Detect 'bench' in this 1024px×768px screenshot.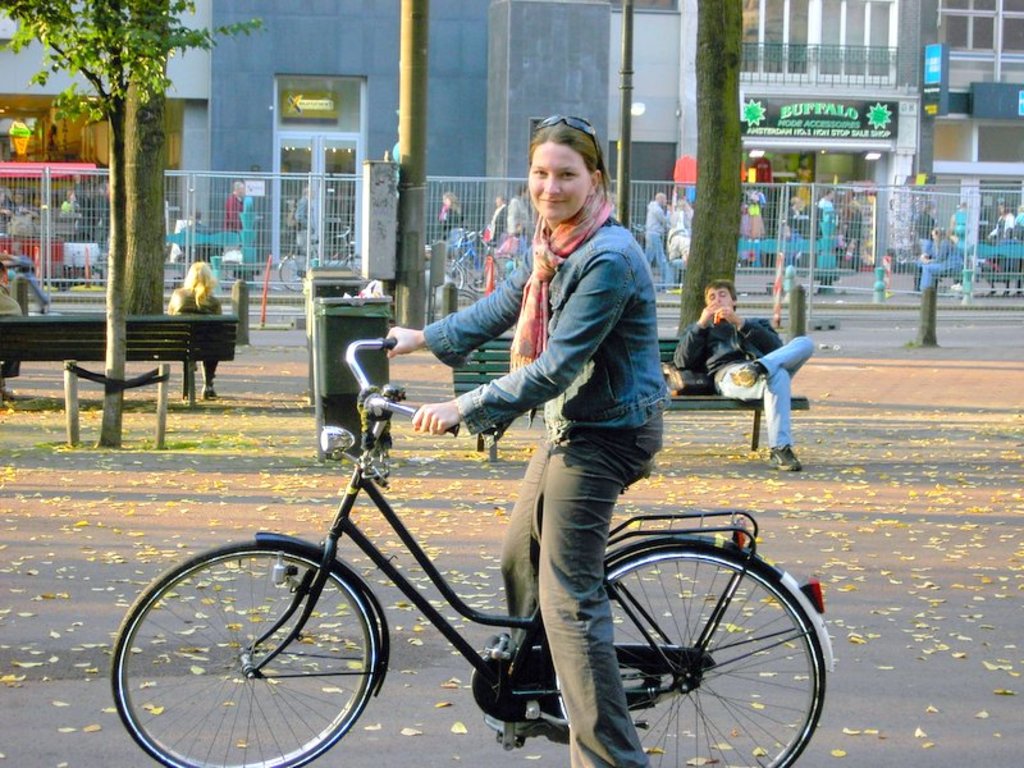
Detection: pyautogui.locateOnScreen(956, 234, 1023, 307).
